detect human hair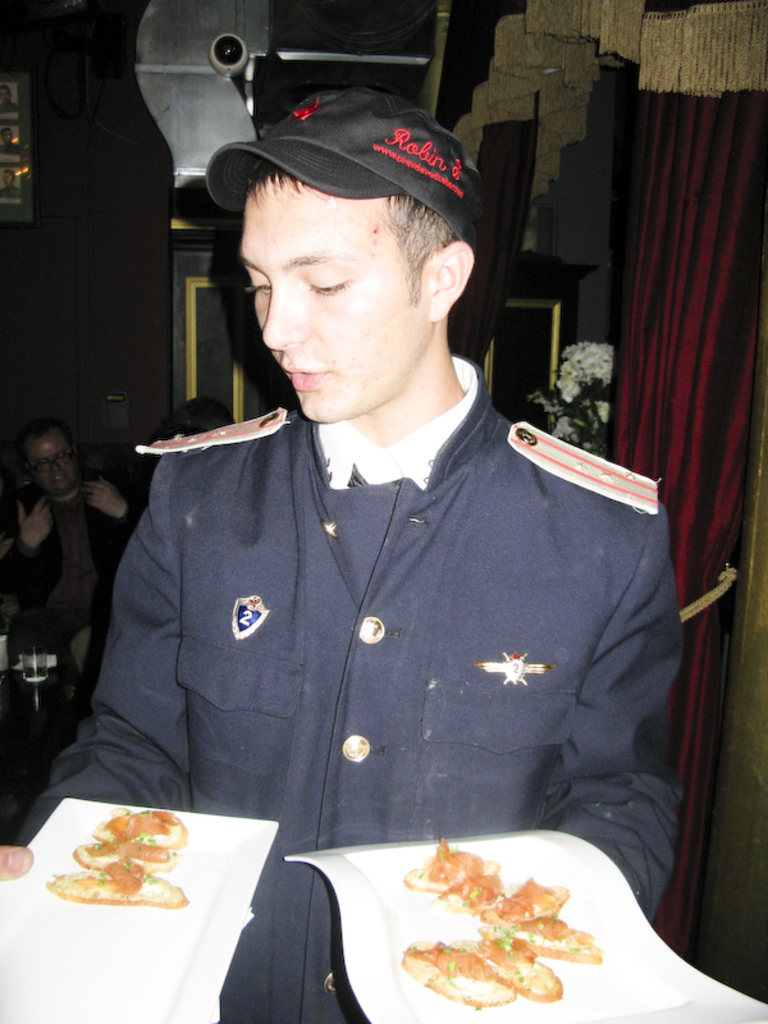
(152, 397, 239, 436)
